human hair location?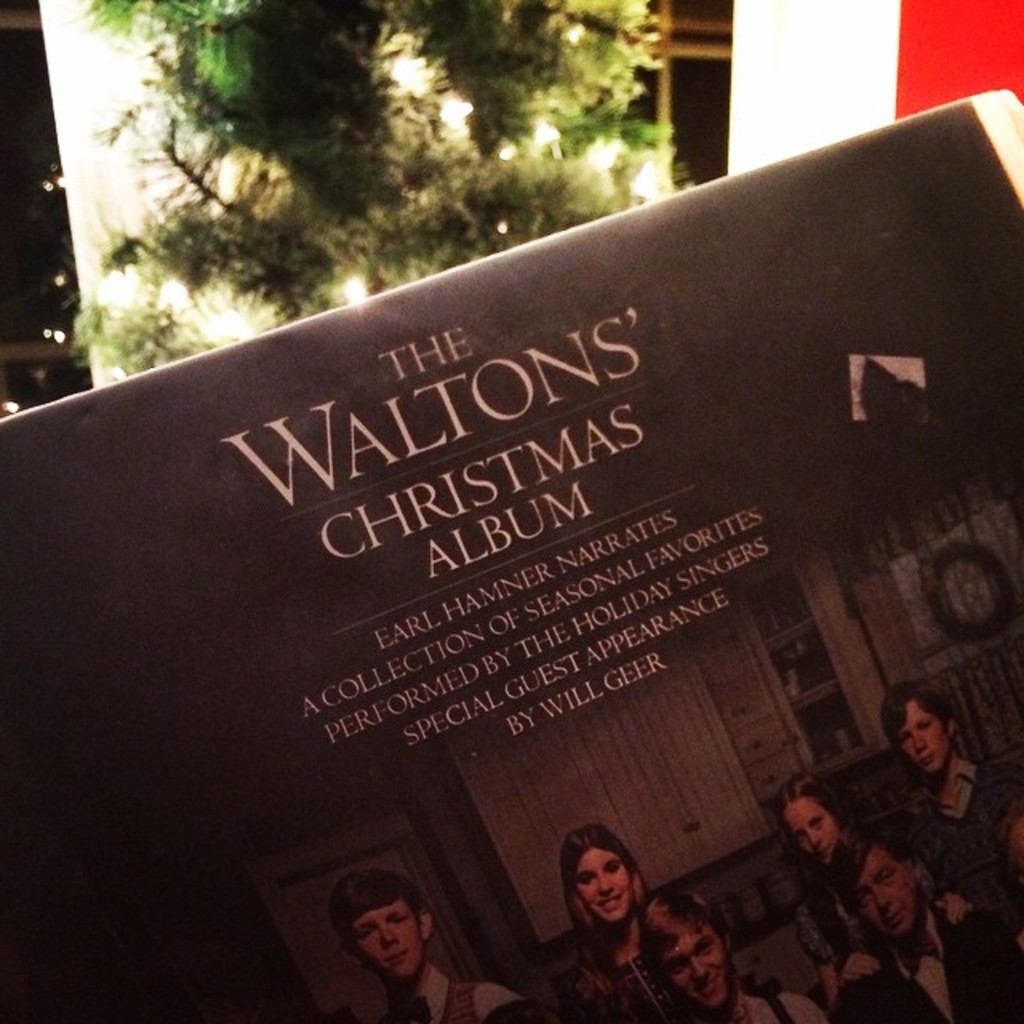
640/882/718/984
